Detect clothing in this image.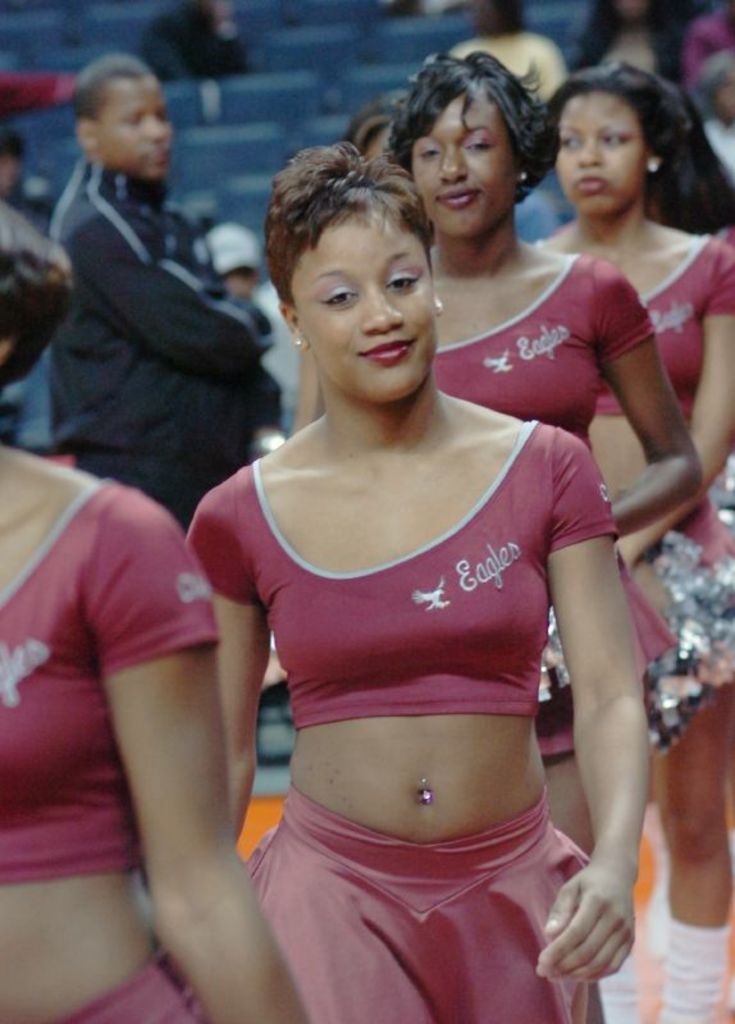
Detection: pyautogui.locateOnScreen(0, 477, 225, 865).
